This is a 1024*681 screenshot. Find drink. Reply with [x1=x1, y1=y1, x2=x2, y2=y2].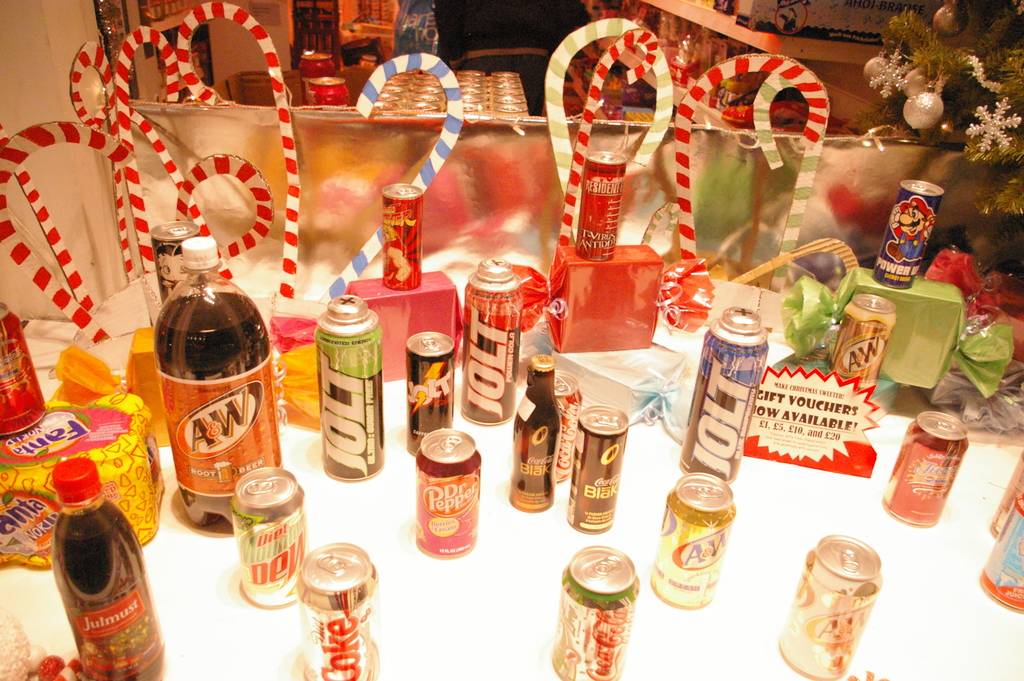
[x1=979, y1=491, x2=1023, y2=613].
